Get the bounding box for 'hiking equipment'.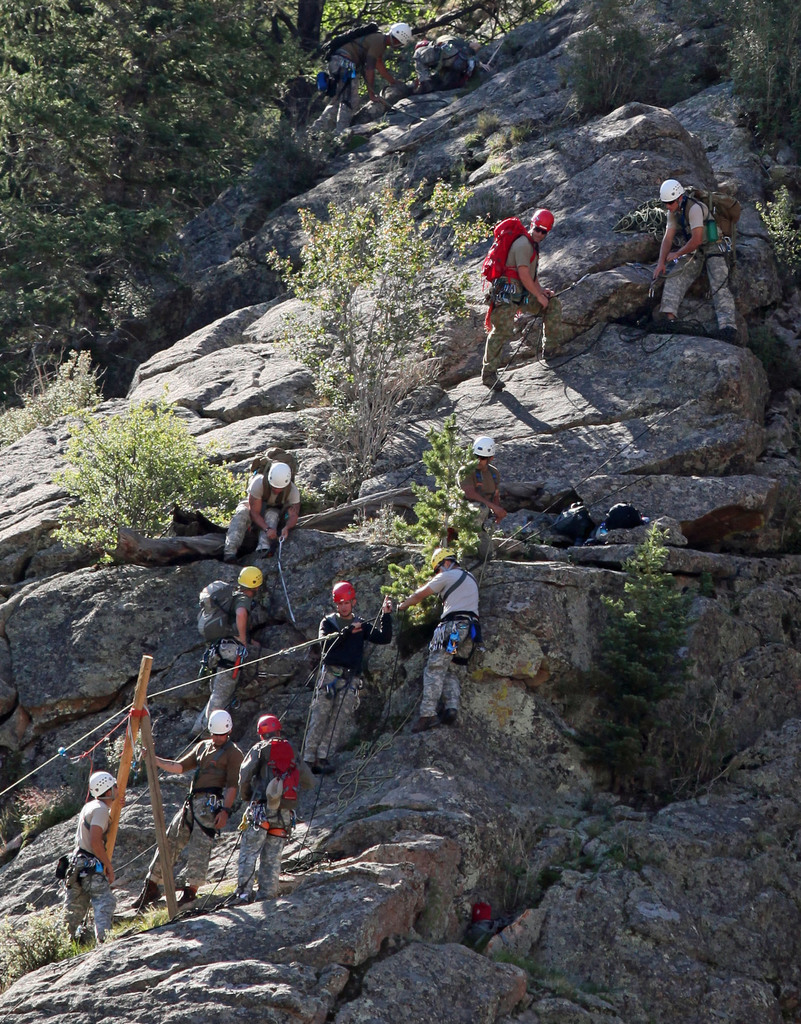
(x1=470, y1=435, x2=499, y2=465).
